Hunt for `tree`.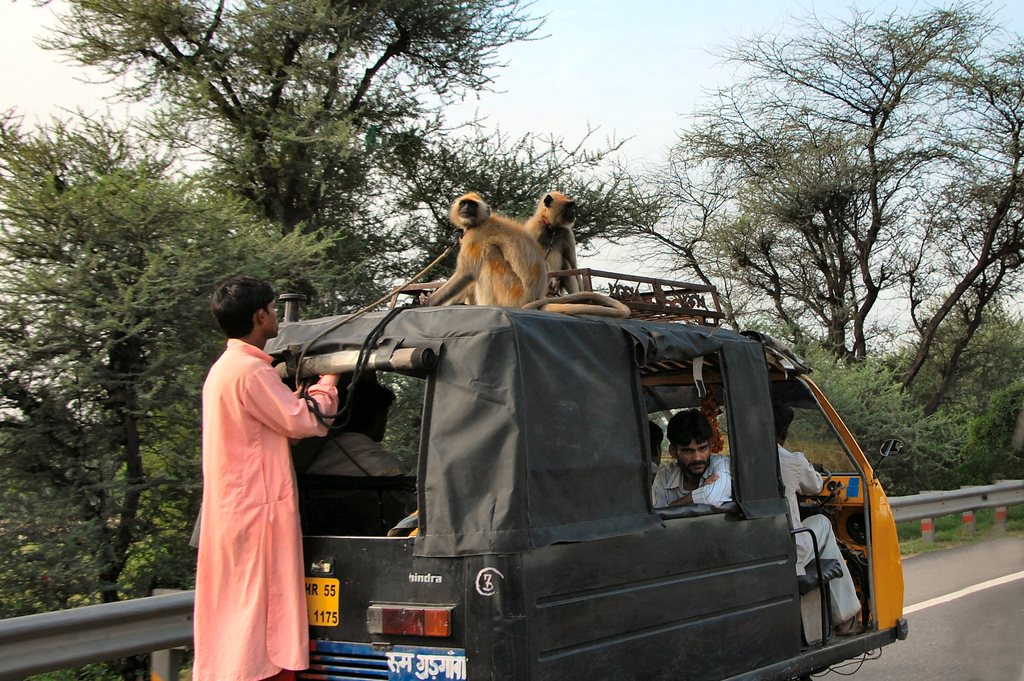
Hunted down at select_region(684, 26, 996, 419).
